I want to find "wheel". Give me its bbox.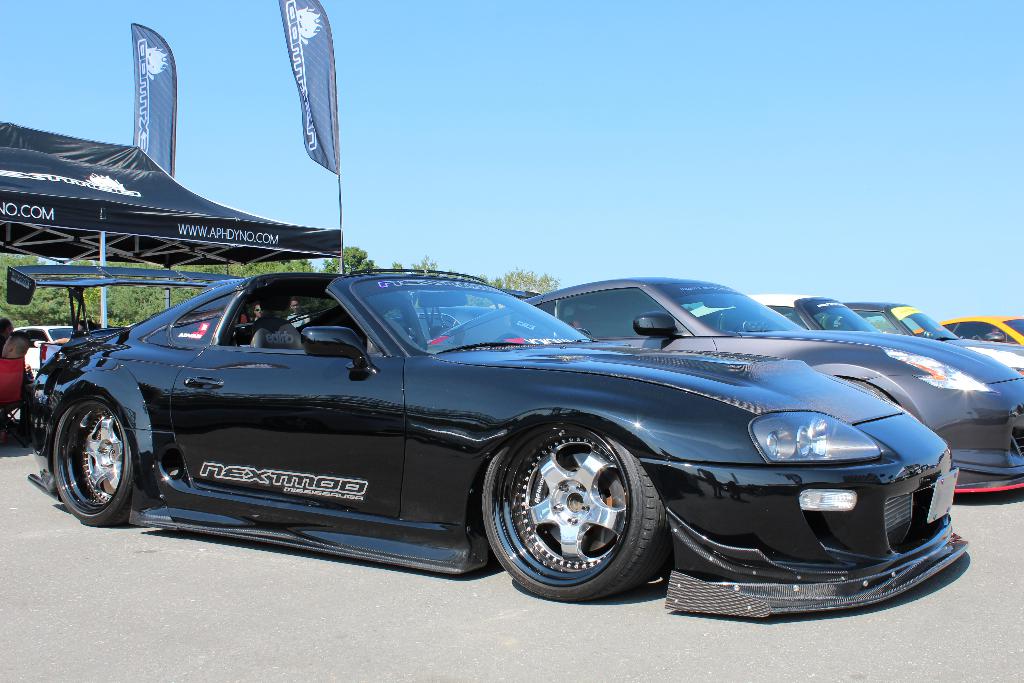
box(54, 399, 134, 528).
